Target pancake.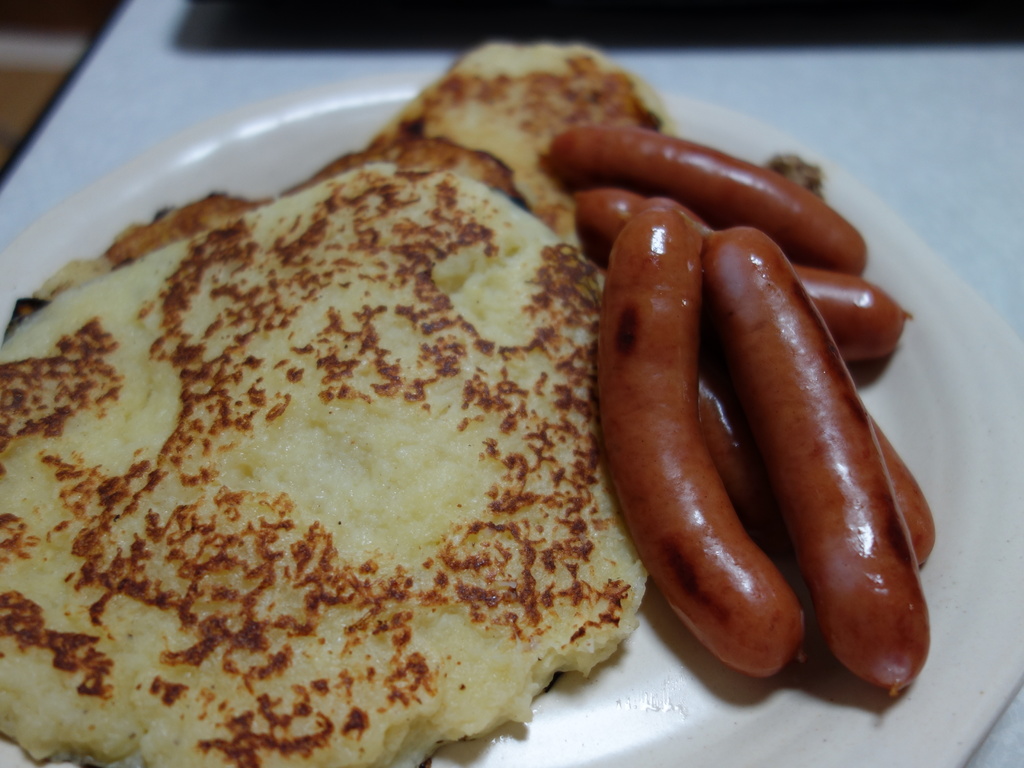
Target region: [left=13, top=40, right=679, bottom=321].
